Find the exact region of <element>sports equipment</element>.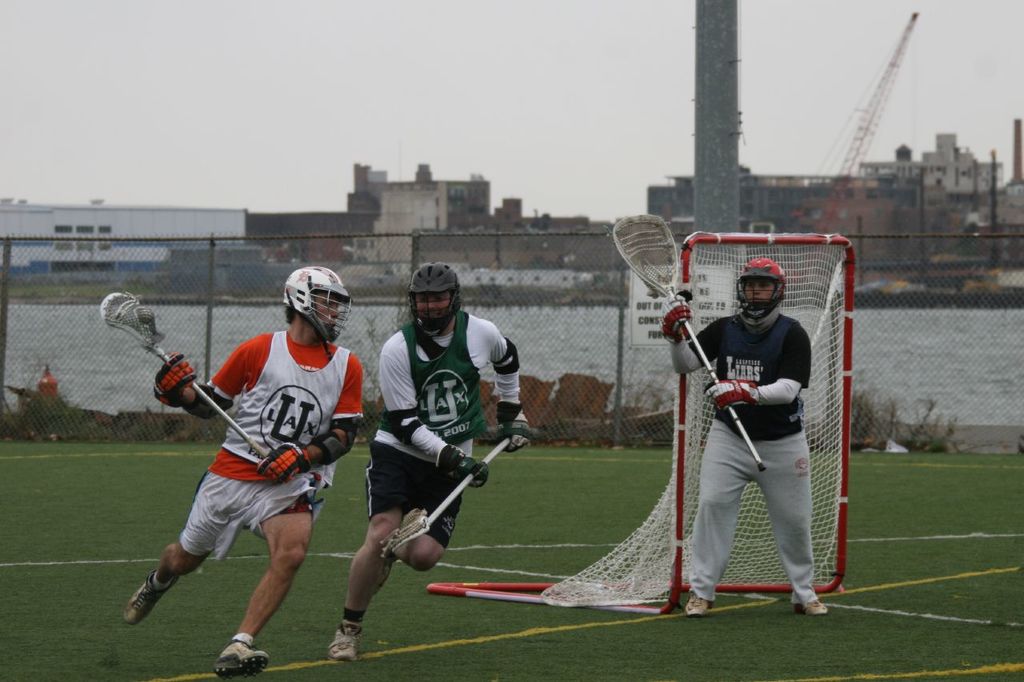
Exact region: left=660, top=292, right=698, bottom=348.
